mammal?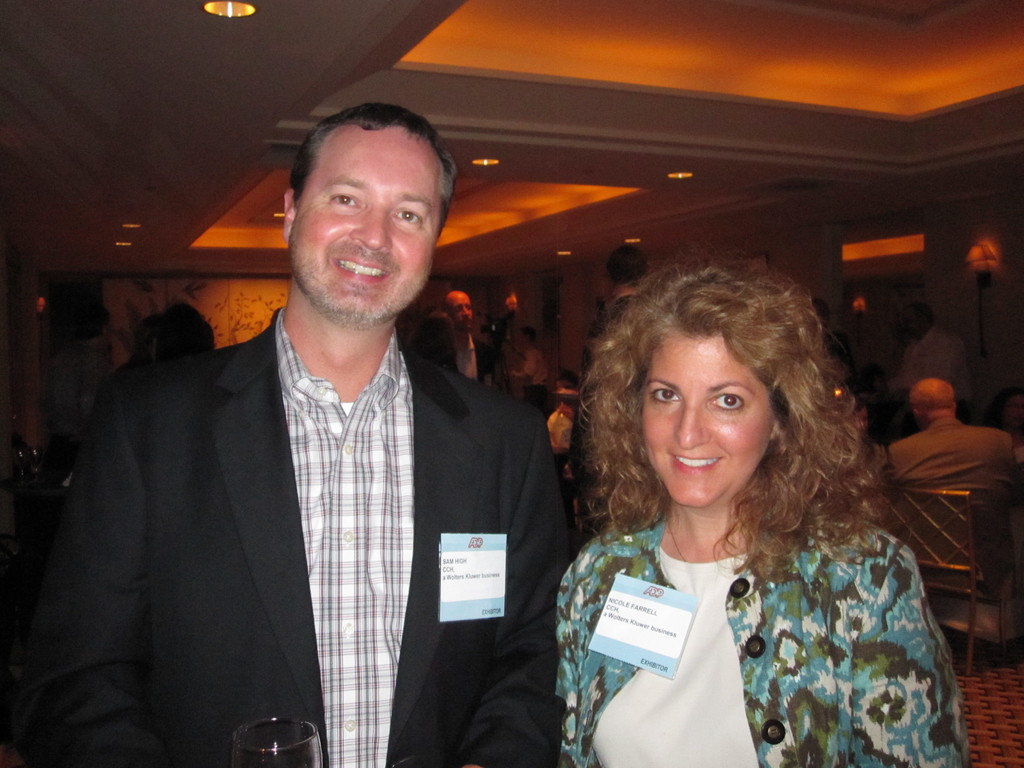
locate(516, 346, 551, 390)
